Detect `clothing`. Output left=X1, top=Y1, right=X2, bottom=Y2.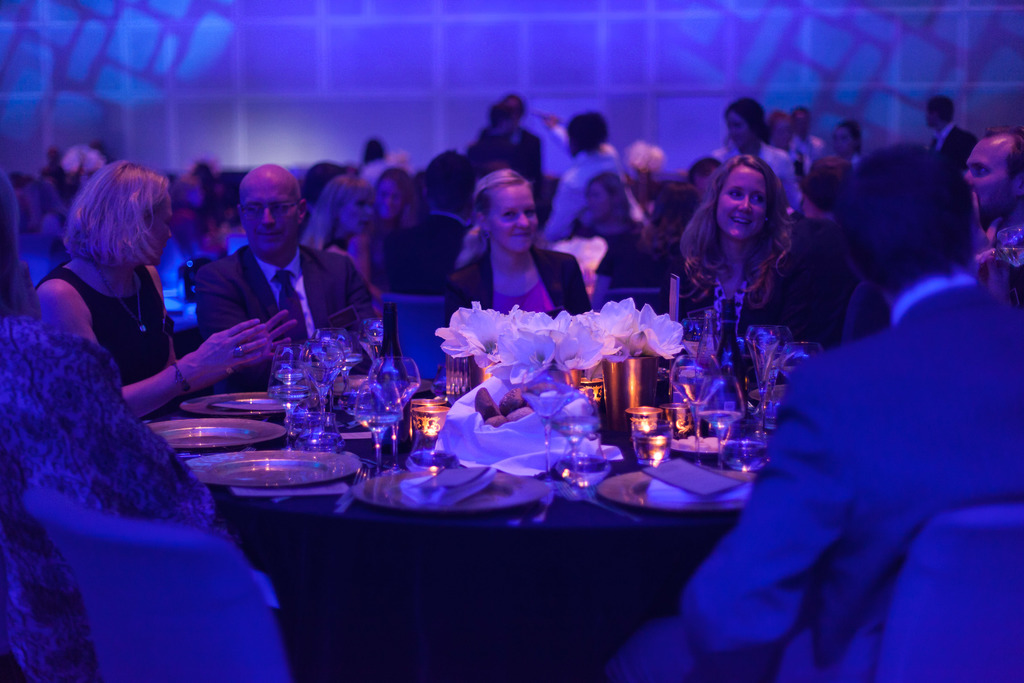
left=556, top=146, right=627, bottom=230.
